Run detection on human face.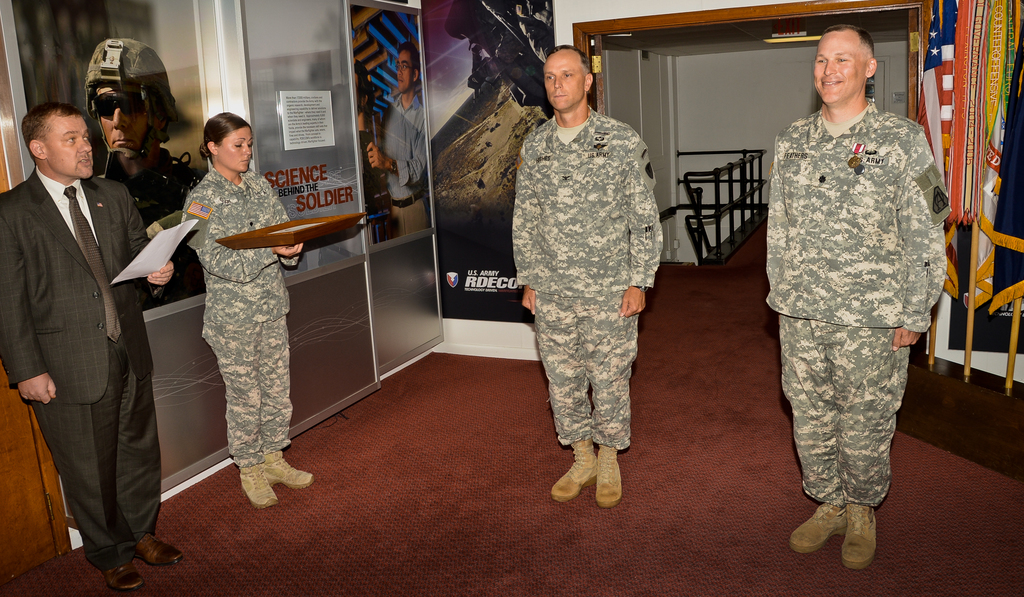
Result: BBox(41, 116, 95, 183).
